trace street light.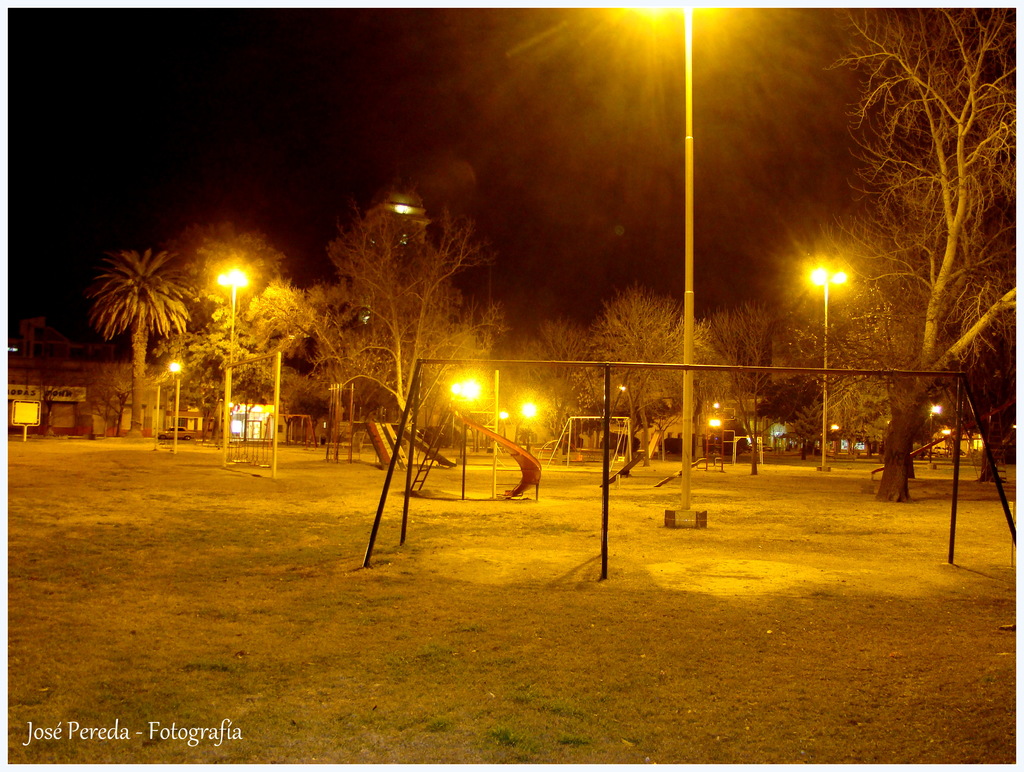
Traced to detection(802, 257, 854, 467).
